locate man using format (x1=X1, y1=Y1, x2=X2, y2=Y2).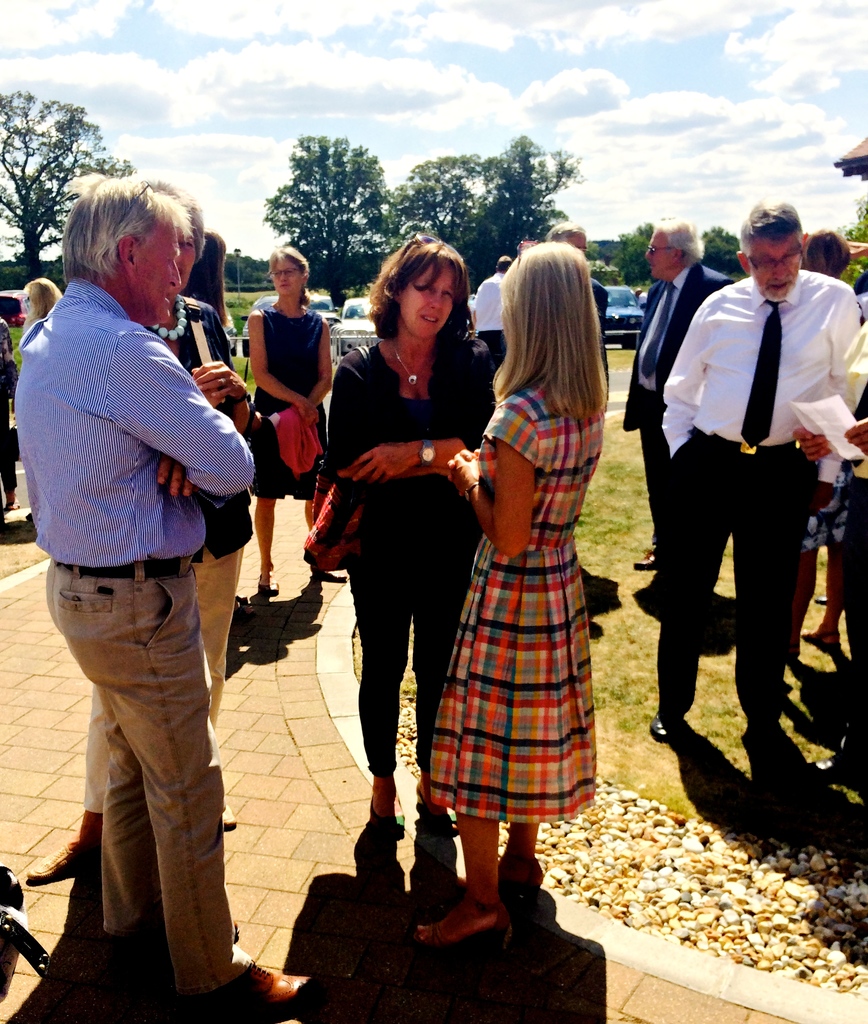
(x1=15, y1=169, x2=307, y2=1014).
